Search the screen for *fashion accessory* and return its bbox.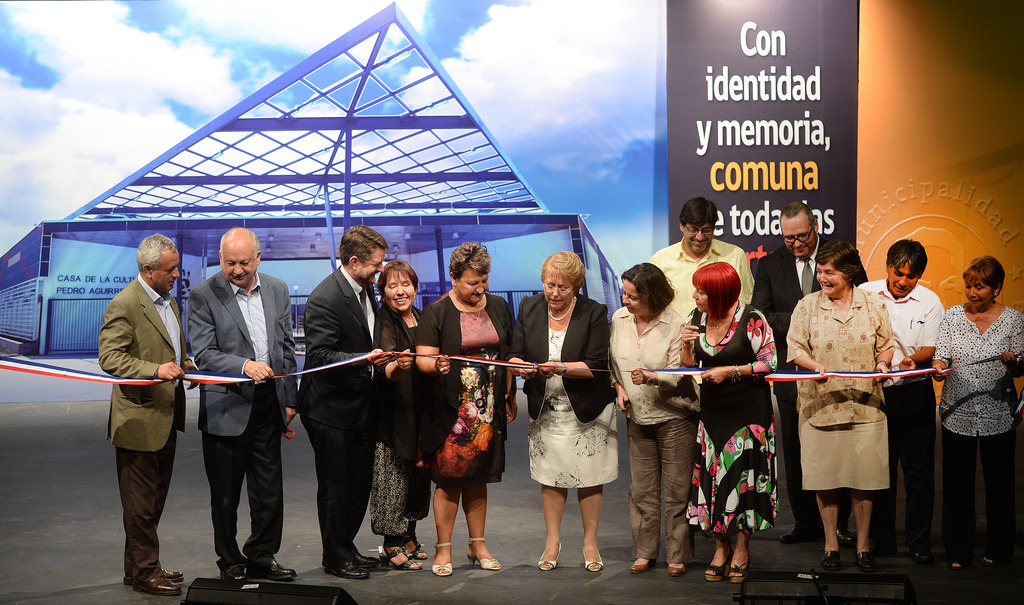
Found: locate(996, 292, 998, 299).
